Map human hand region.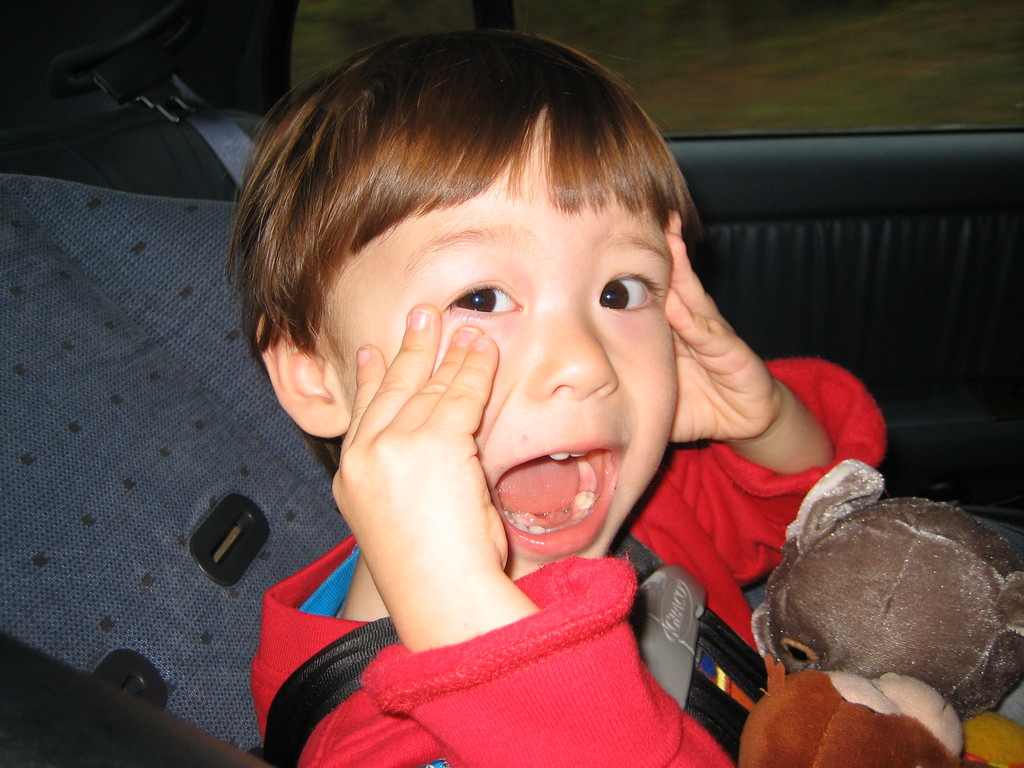
Mapped to bbox=[329, 305, 510, 612].
